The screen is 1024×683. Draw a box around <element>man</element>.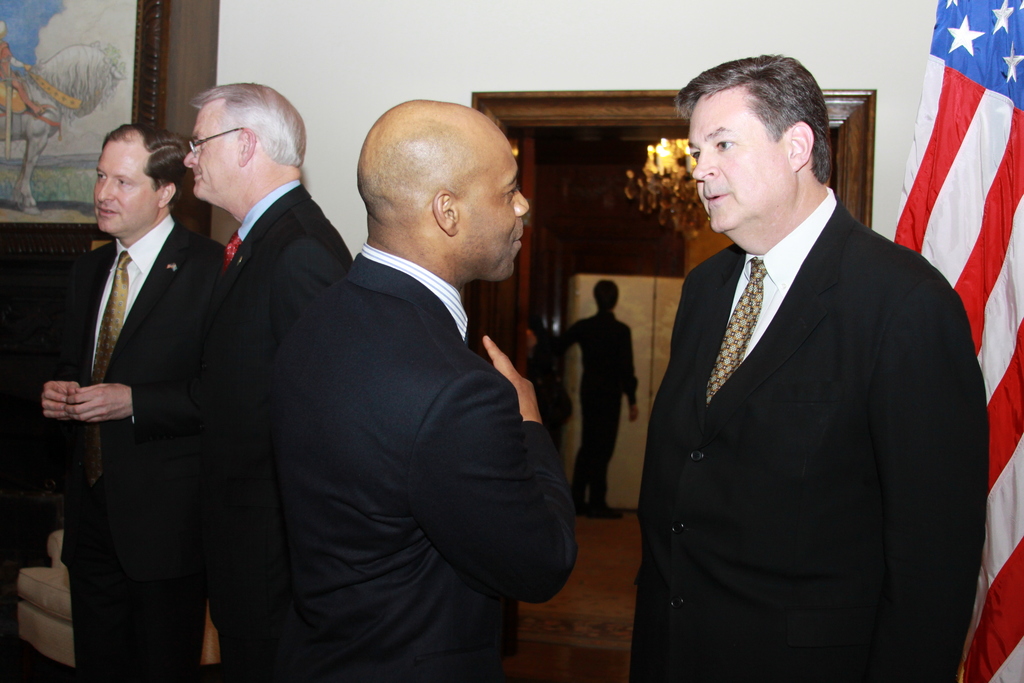
x1=137 y1=79 x2=357 y2=682.
